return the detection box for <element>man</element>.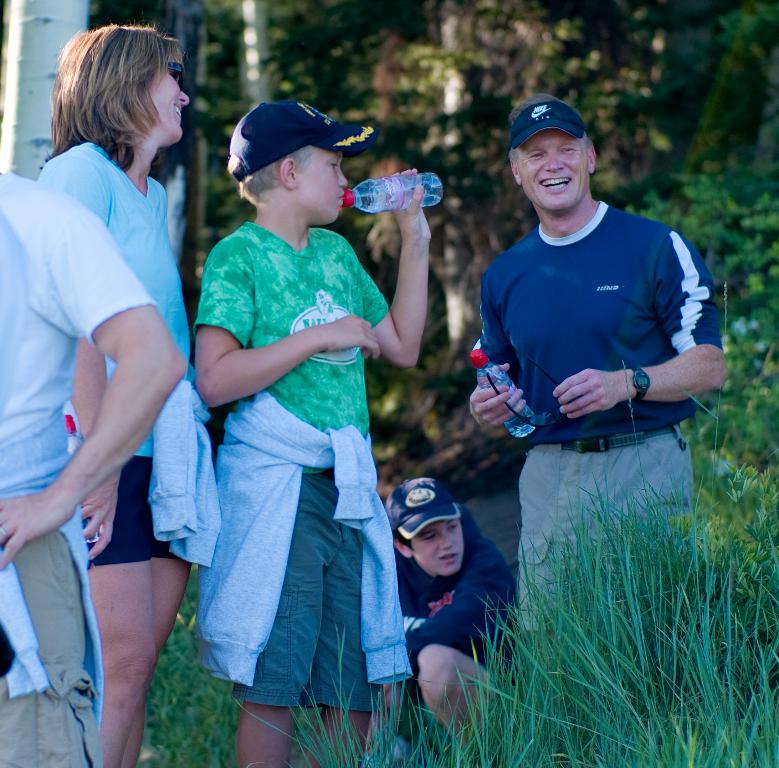
0, 170, 190, 767.
